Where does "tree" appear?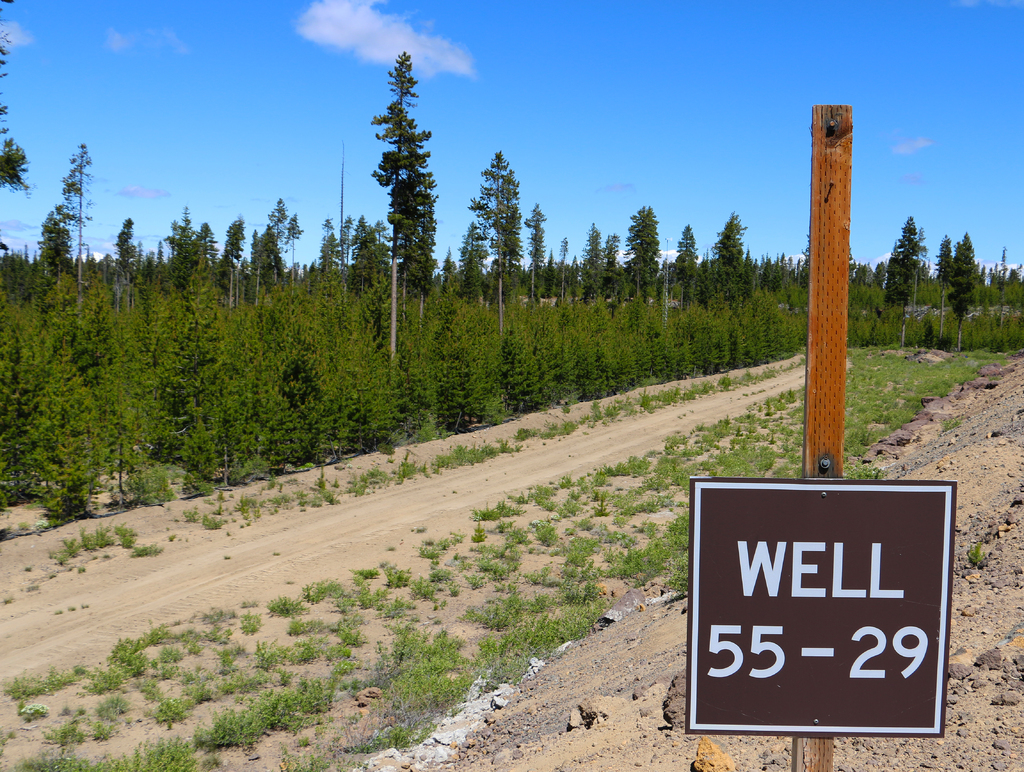
Appears at 26 338 93 523.
